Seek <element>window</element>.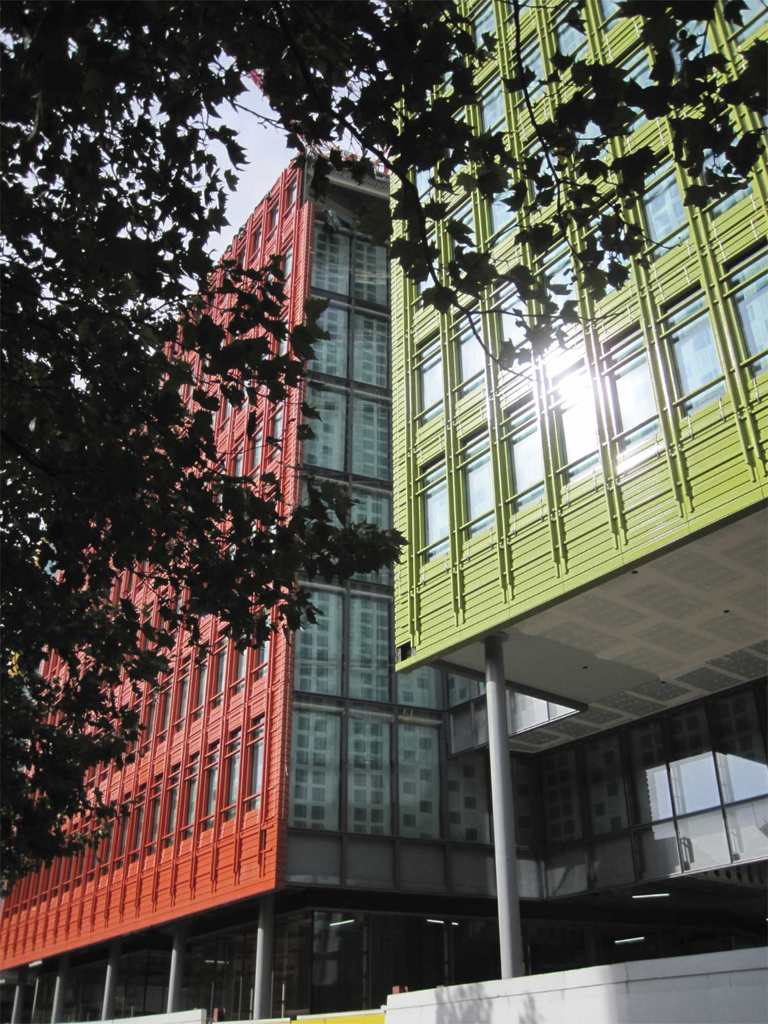
l=350, t=597, r=387, b=700.
